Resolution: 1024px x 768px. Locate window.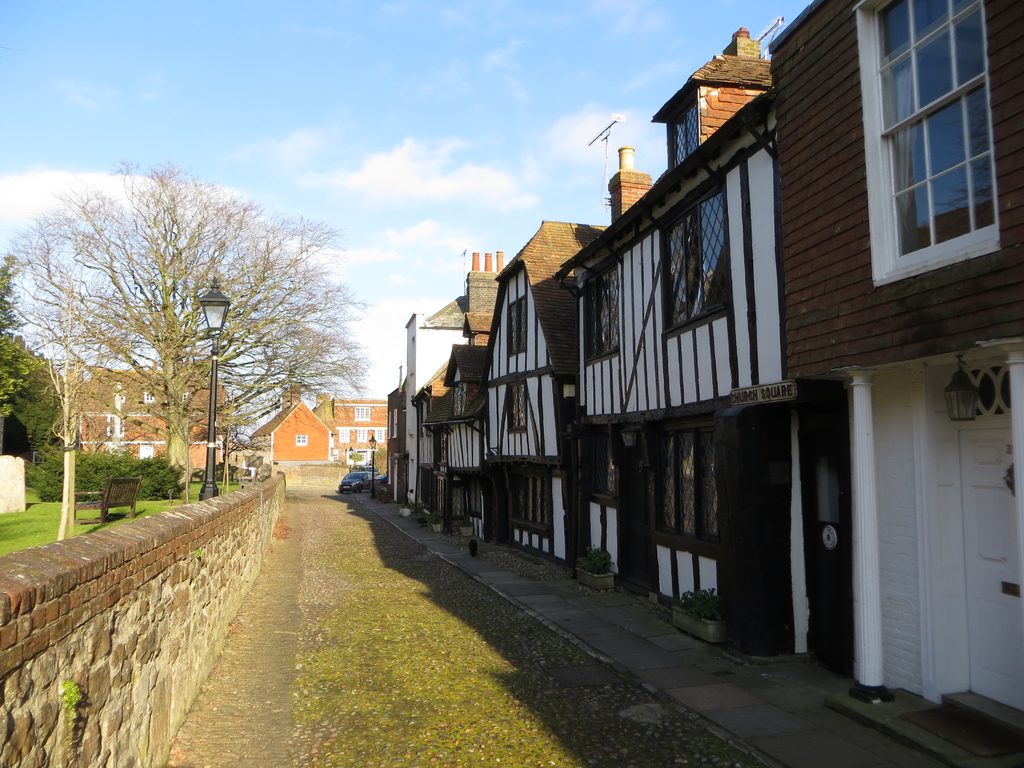
x1=861 y1=1 x2=1005 y2=285.
